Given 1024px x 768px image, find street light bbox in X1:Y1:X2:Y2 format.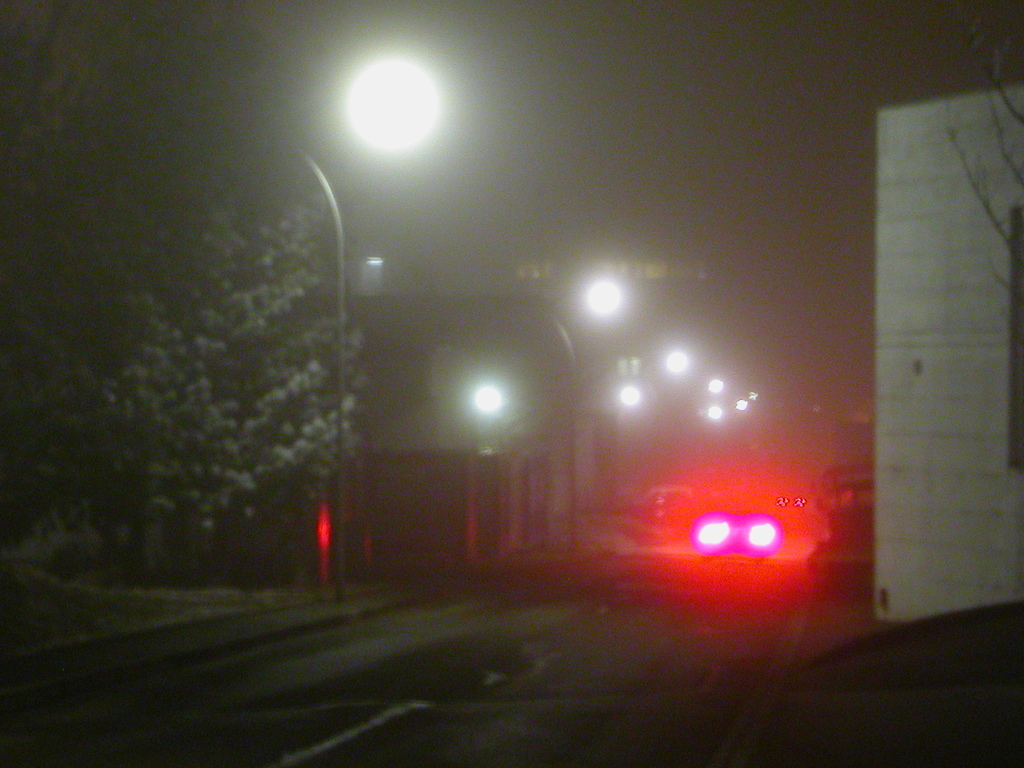
706:373:723:394.
